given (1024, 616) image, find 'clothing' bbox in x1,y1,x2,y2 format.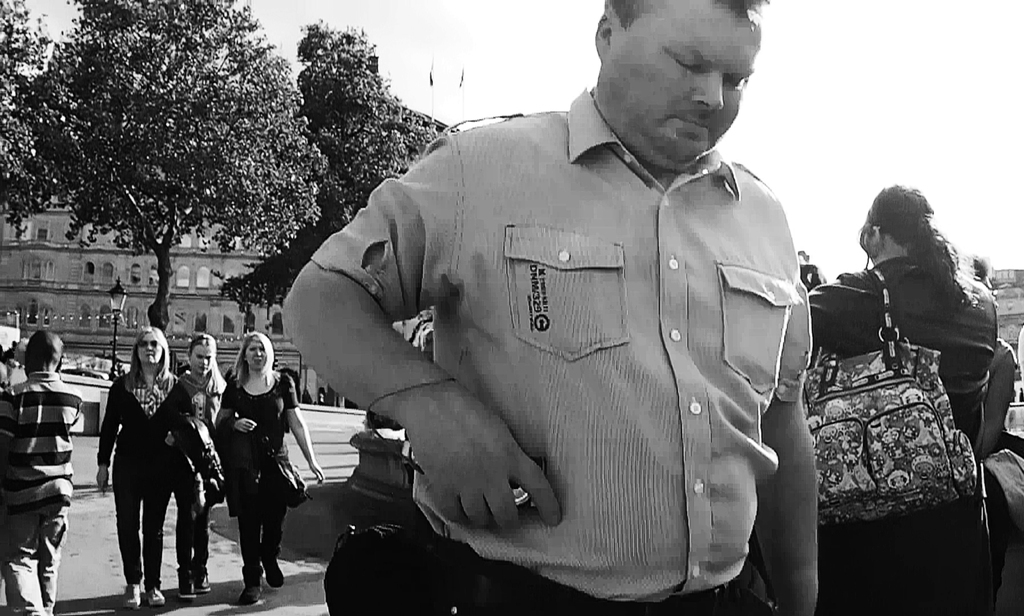
96,361,179,592.
